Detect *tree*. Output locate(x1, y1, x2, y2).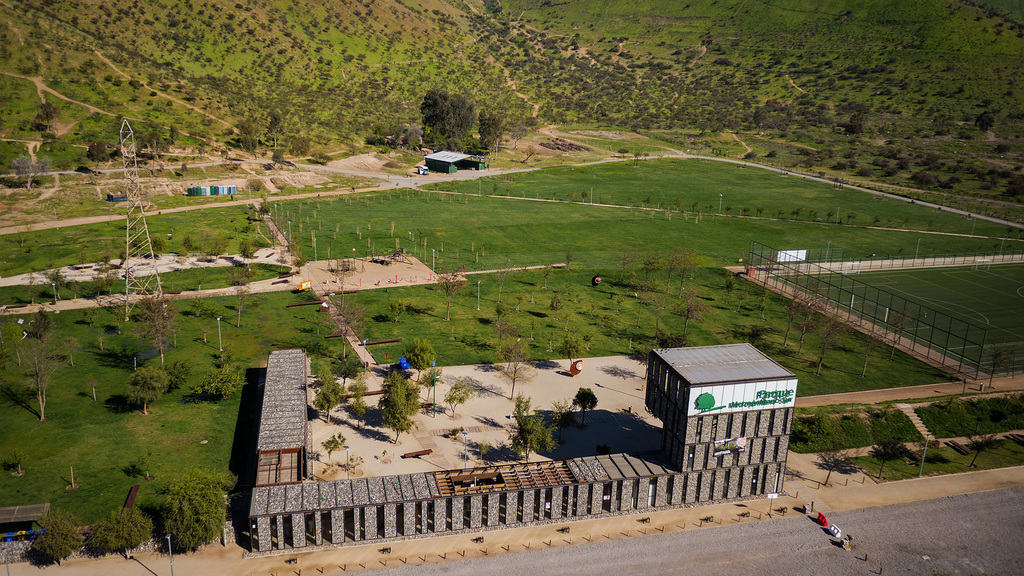
locate(564, 250, 575, 272).
